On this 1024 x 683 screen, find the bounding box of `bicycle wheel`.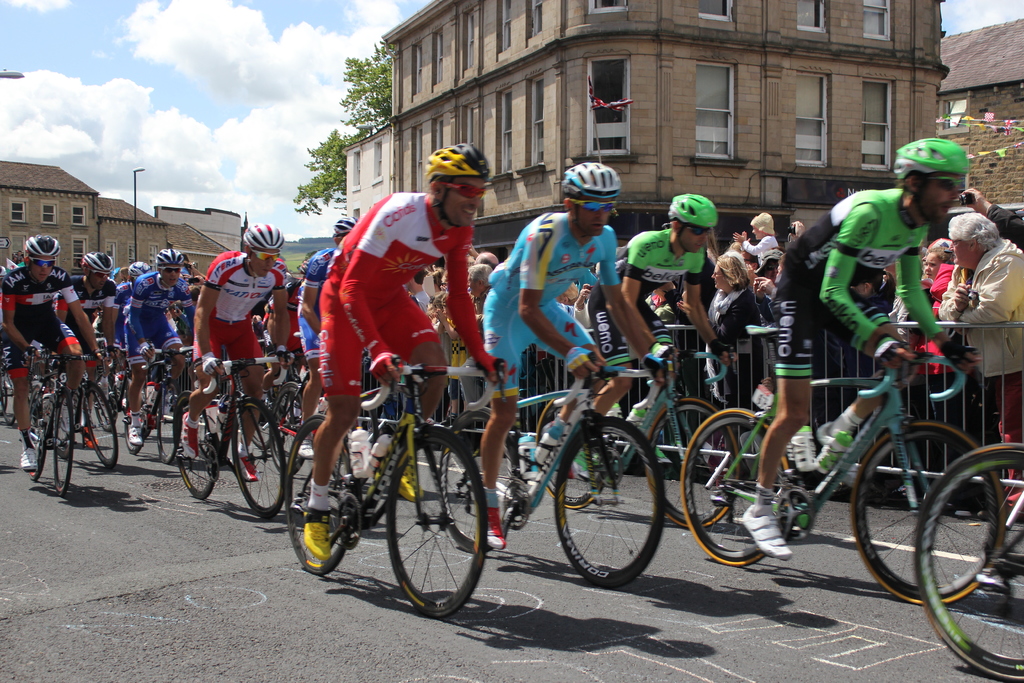
Bounding box: [x1=648, y1=395, x2=738, y2=532].
